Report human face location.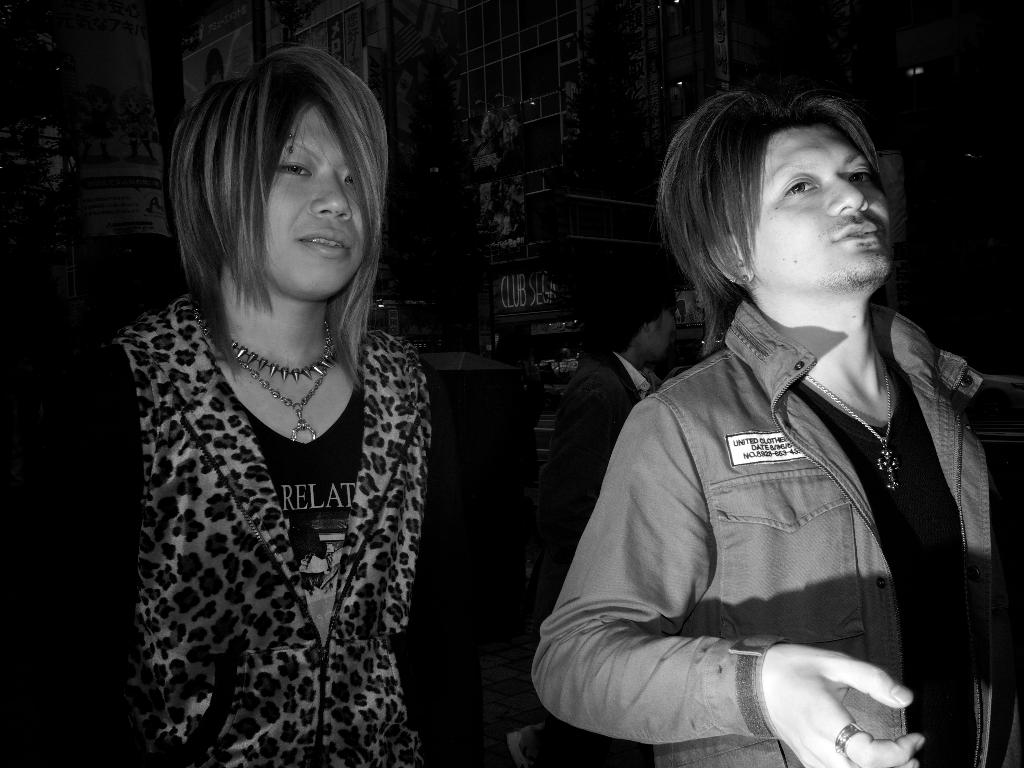
Report: pyautogui.locateOnScreen(653, 299, 677, 360).
